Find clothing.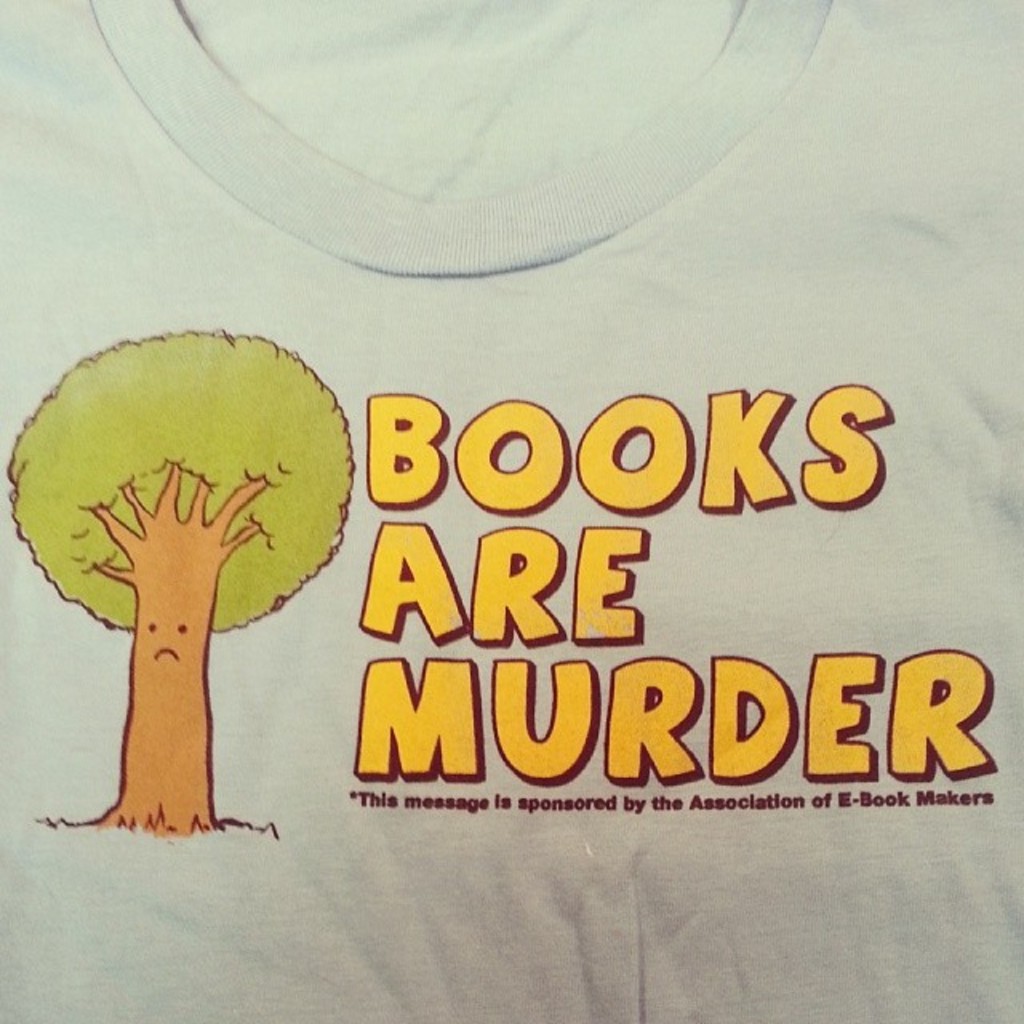
(left=0, top=51, right=971, bottom=942).
